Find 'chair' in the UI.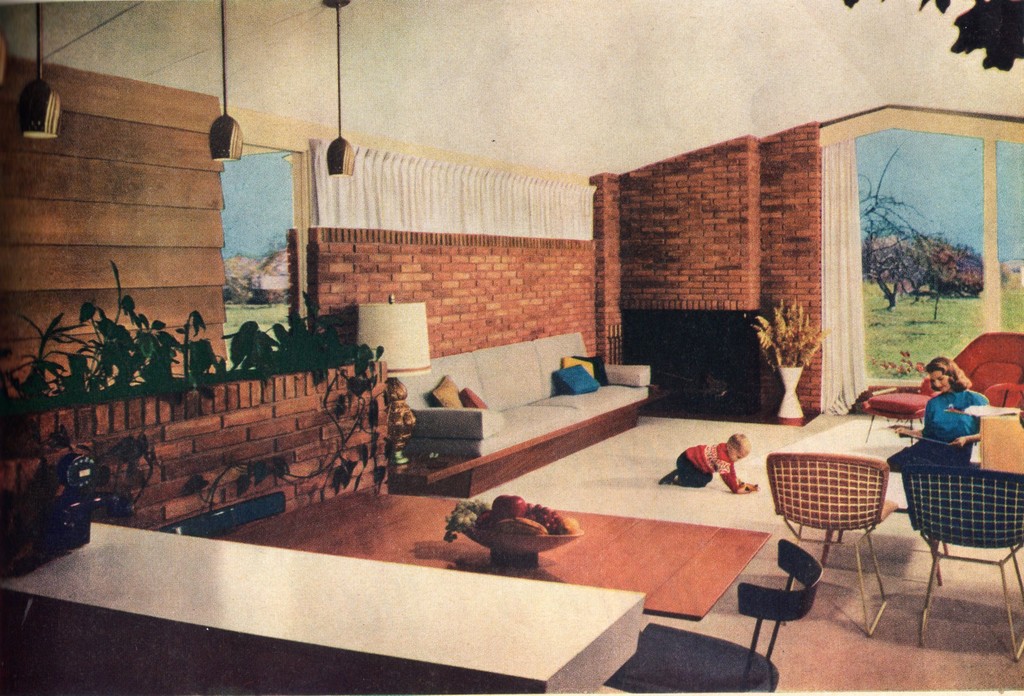
UI element at 603, 533, 829, 695.
